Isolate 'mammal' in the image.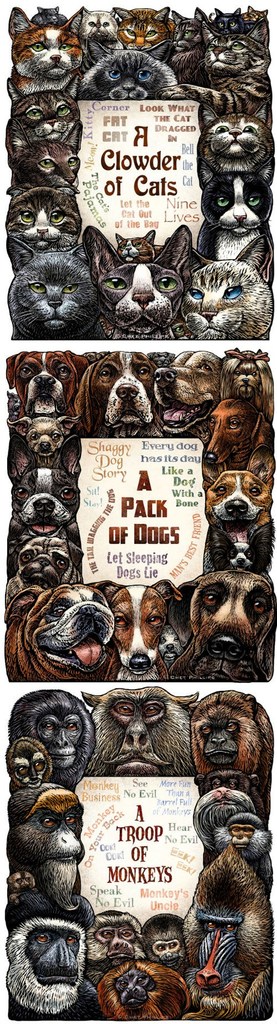
Isolated region: [70,348,159,442].
